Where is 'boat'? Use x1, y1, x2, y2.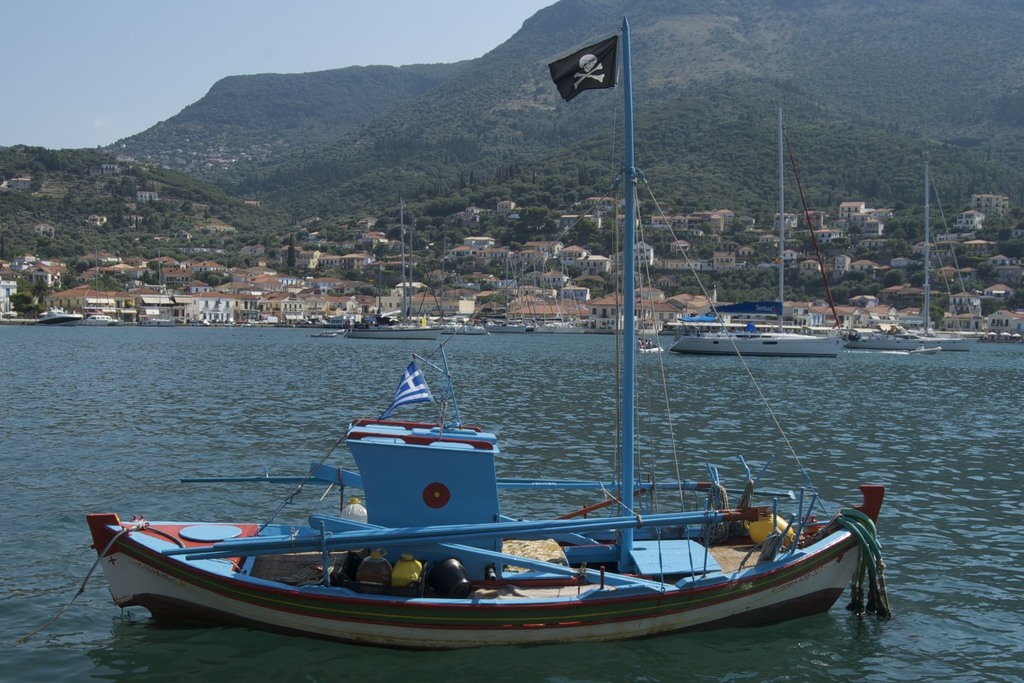
321, 329, 345, 334.
